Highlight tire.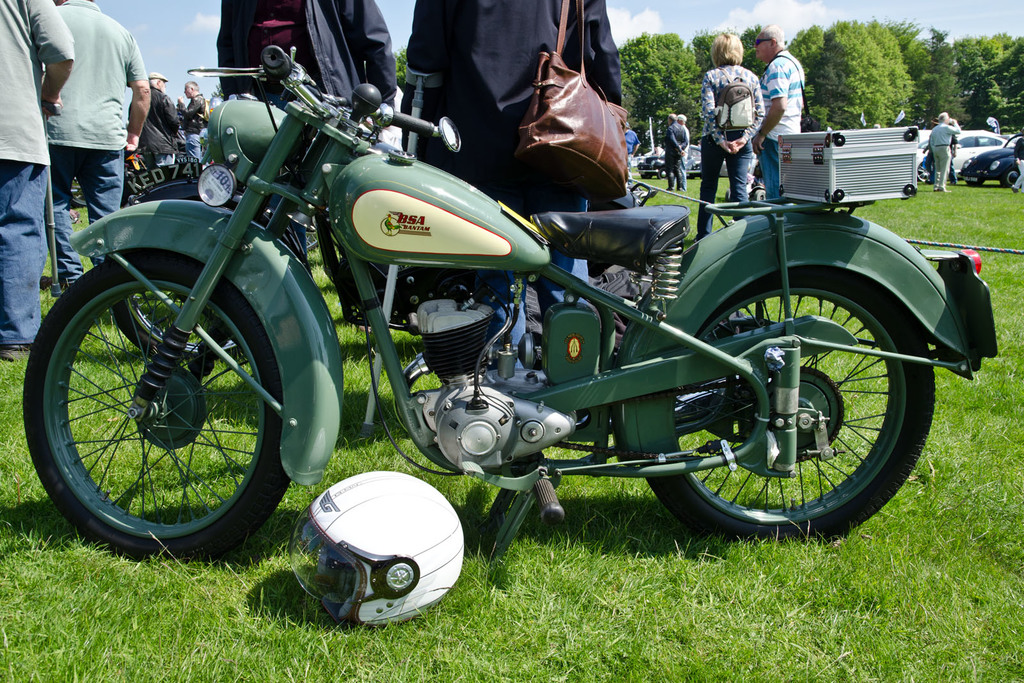
Highlighted region: x1=685, y1=172, x2=696, y2=182.
